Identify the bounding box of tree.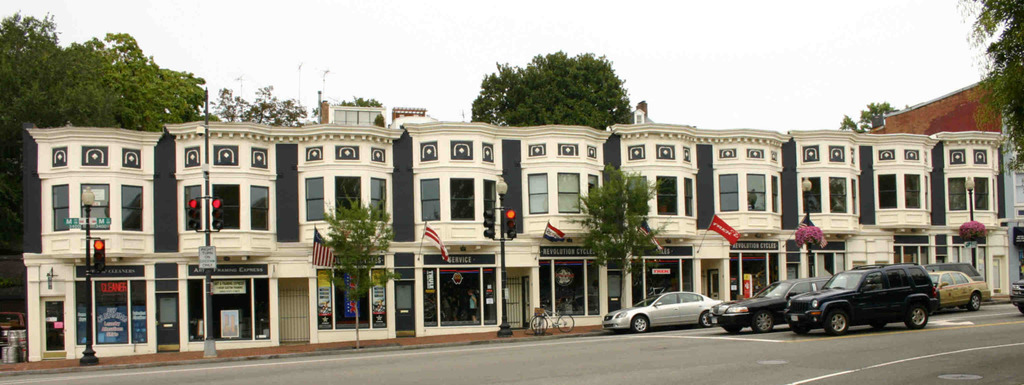
locate(0, 31, 210, 267).
